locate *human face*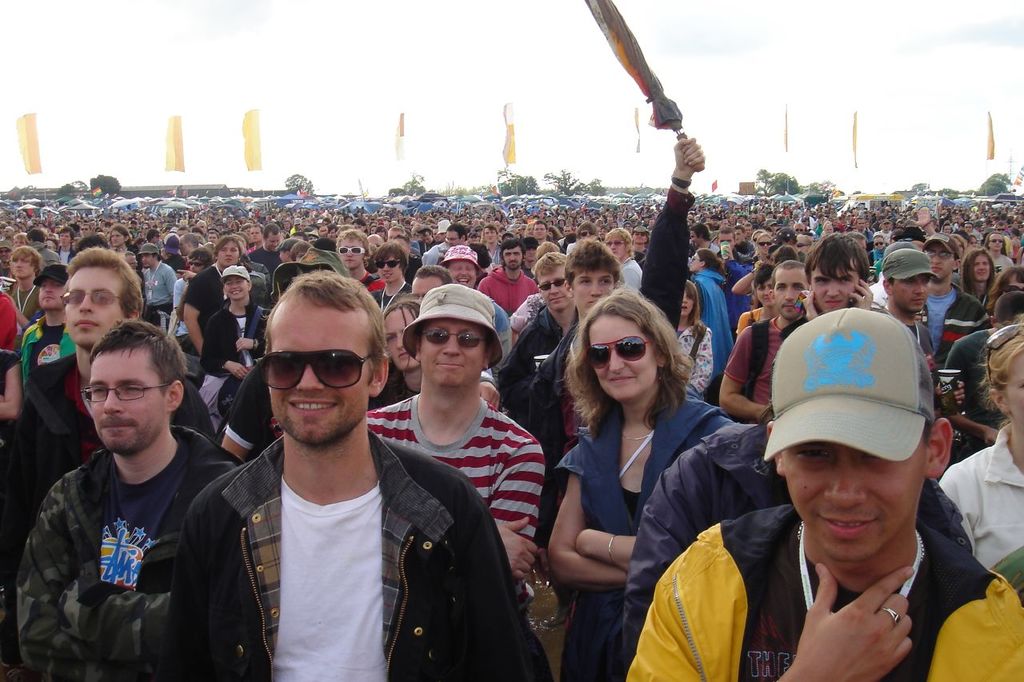
38 279 64 308
